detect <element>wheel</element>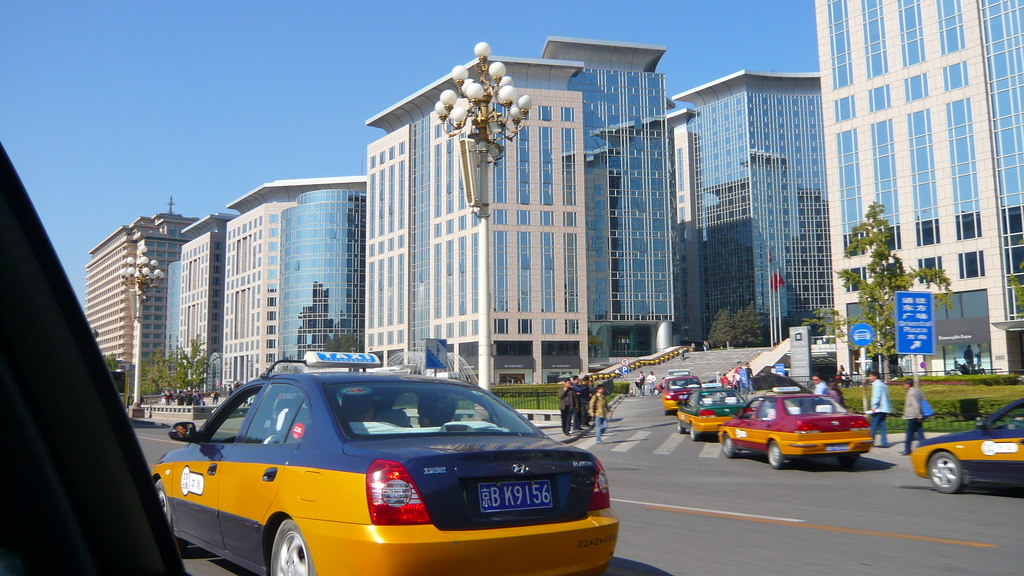
bbox=[924, 449, 970, 497]
